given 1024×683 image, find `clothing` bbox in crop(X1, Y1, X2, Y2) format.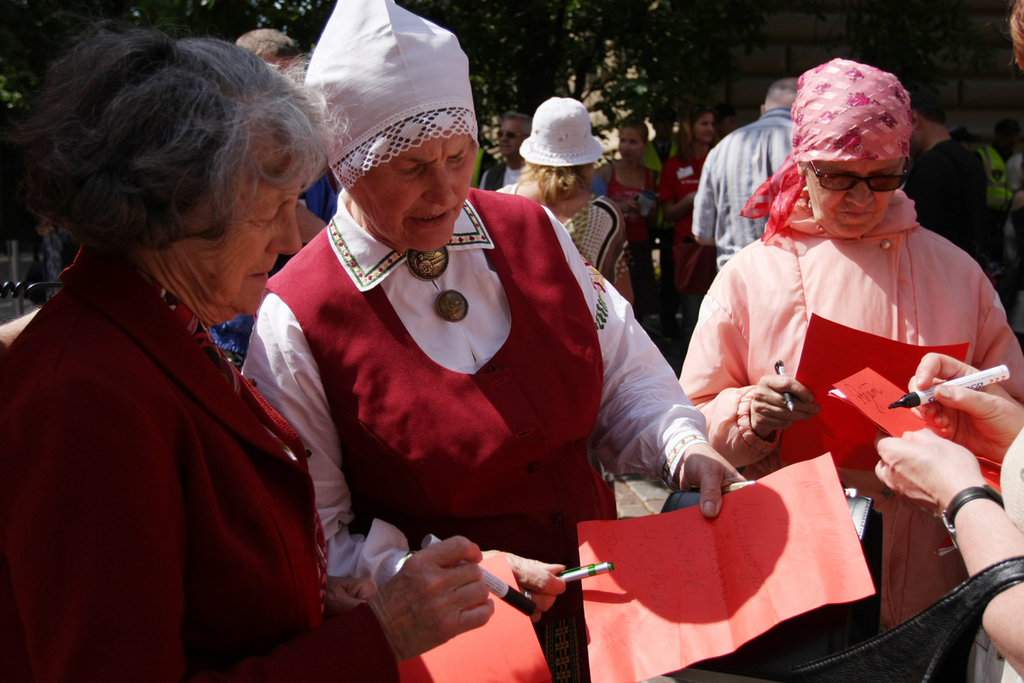
crop(0, 245, 398, 682).
